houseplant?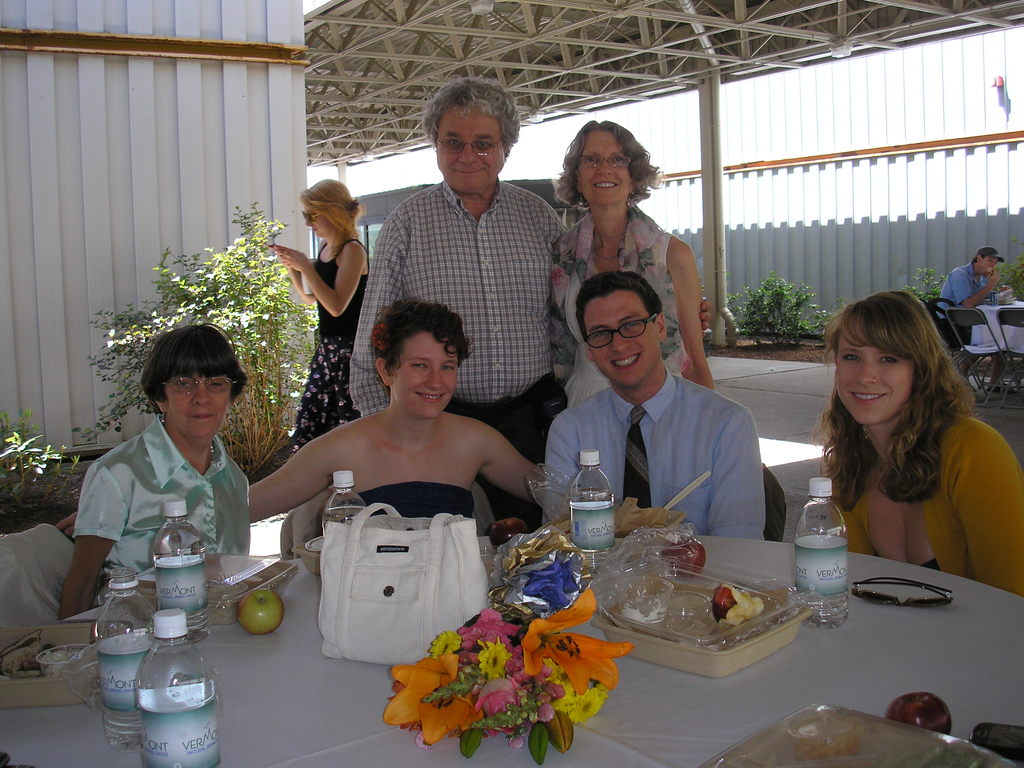
[x1=77, y1=196, x2=324, y2=484]
